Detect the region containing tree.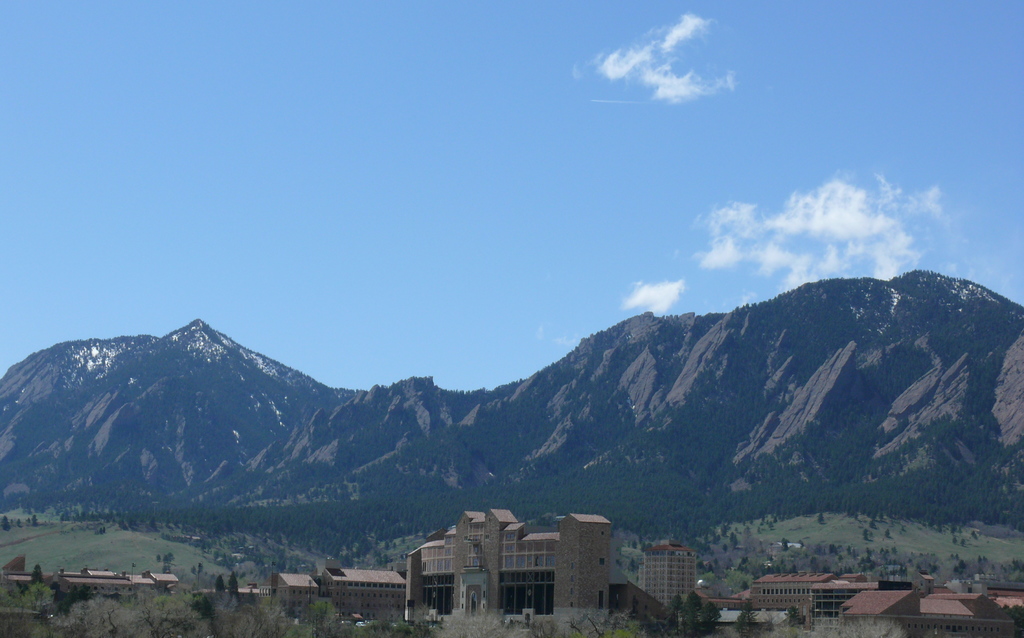
rect(953, 537, 959, 545).
